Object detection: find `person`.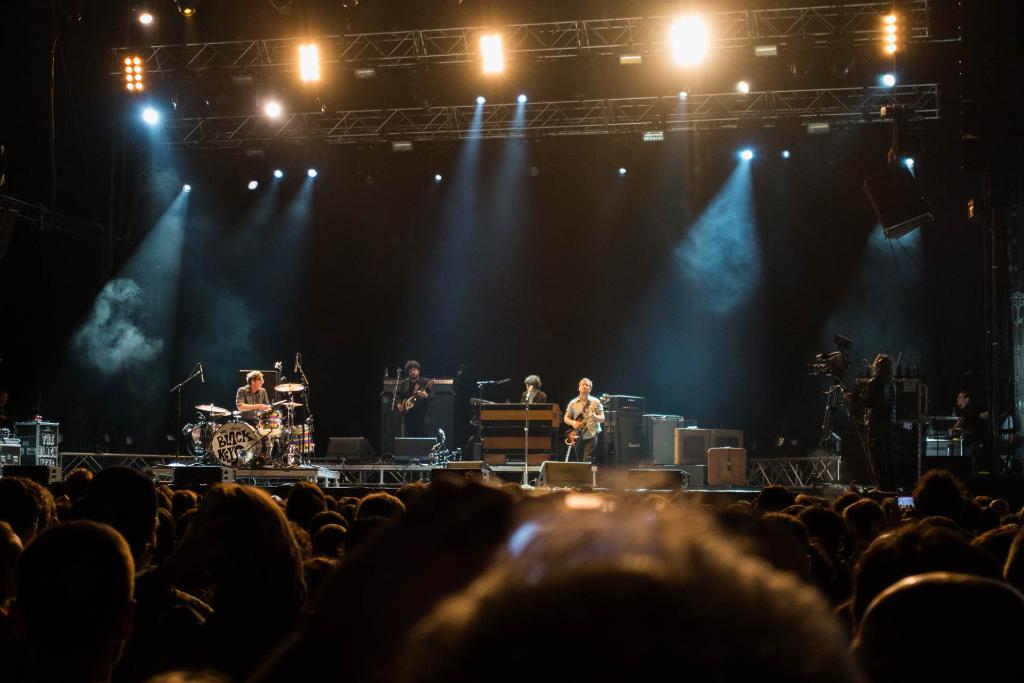
[864, 352, 899, 490].
